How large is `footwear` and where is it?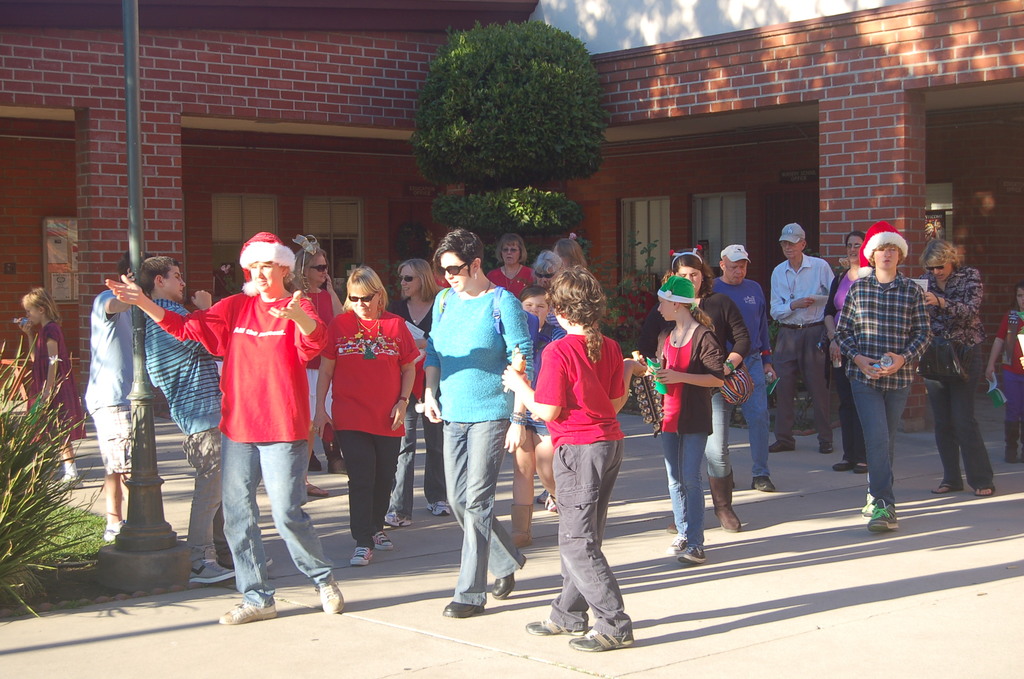
Bounding box: bbox=[508, 498, 535, 550].
